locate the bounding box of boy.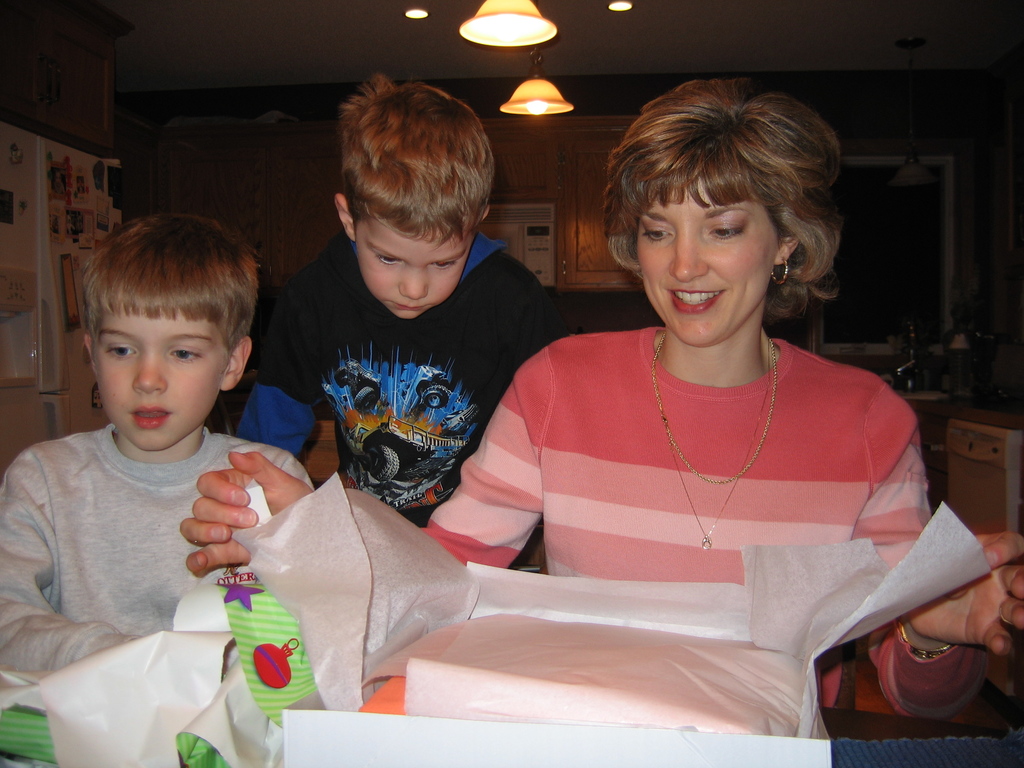
Bounding box: box=[0, 214, 314, 701].
